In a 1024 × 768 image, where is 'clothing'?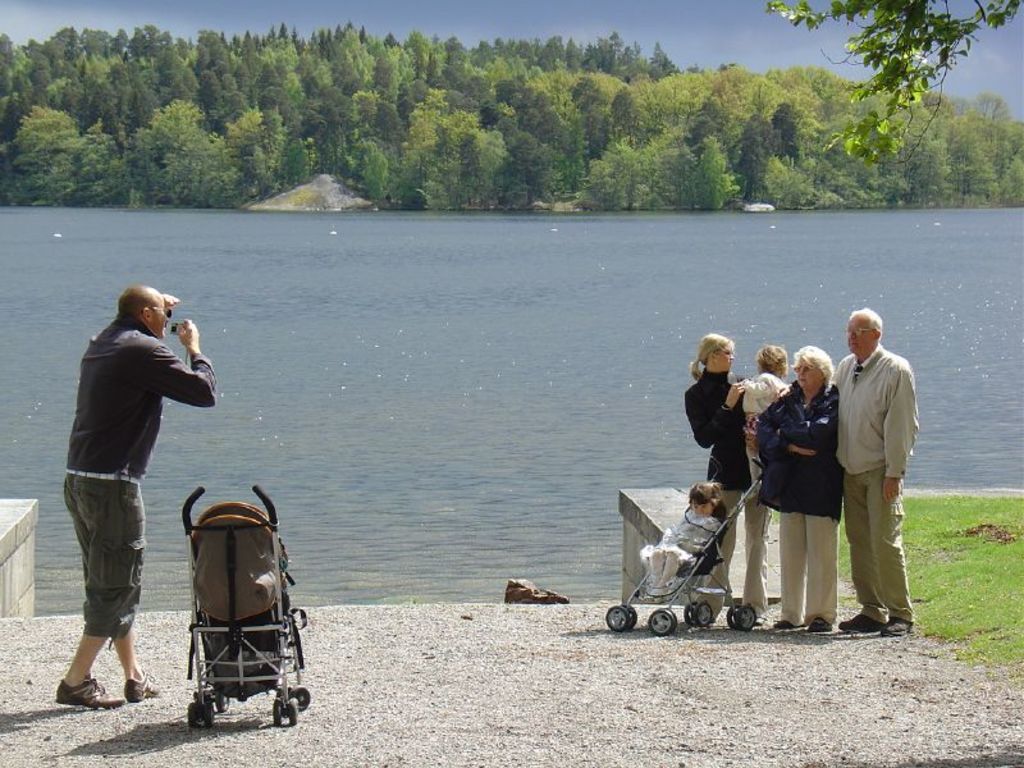
[58,266,204,652].
